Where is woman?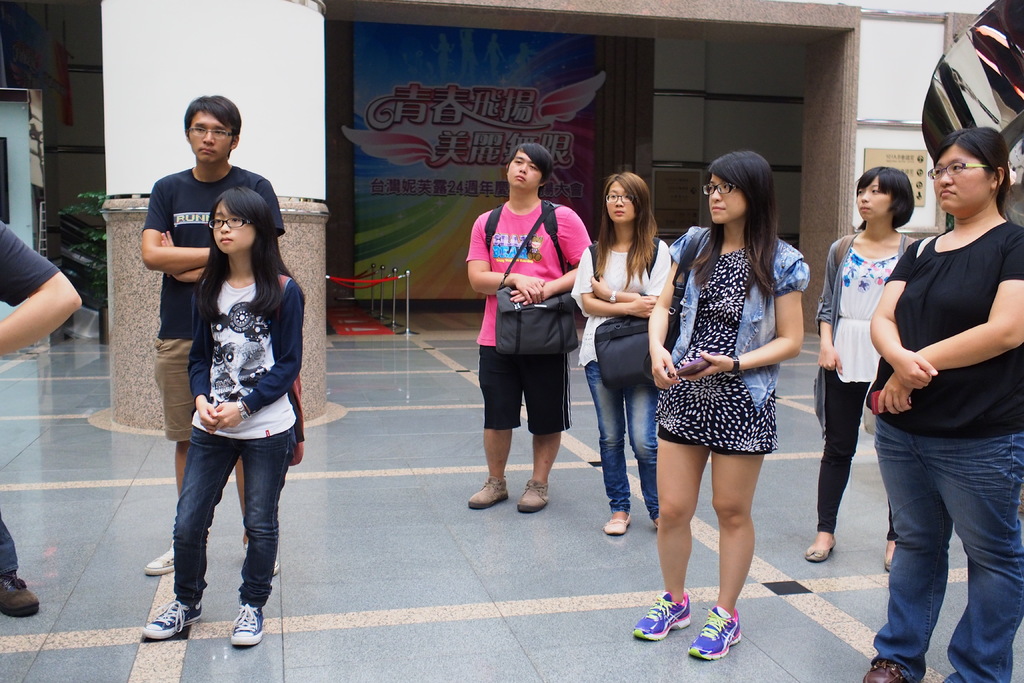
{"left": 650, "top": 160, "right": 819, "bottom": 628}.
